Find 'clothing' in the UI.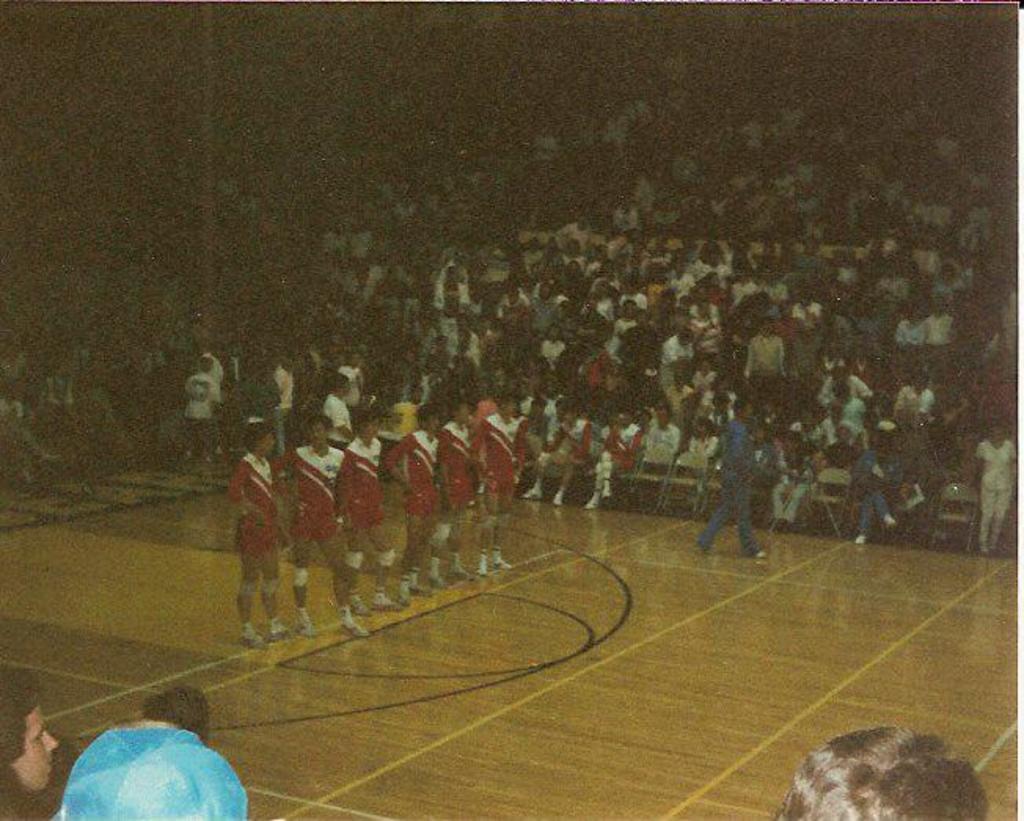
UI element at detection(433, 272, 463, 306).
